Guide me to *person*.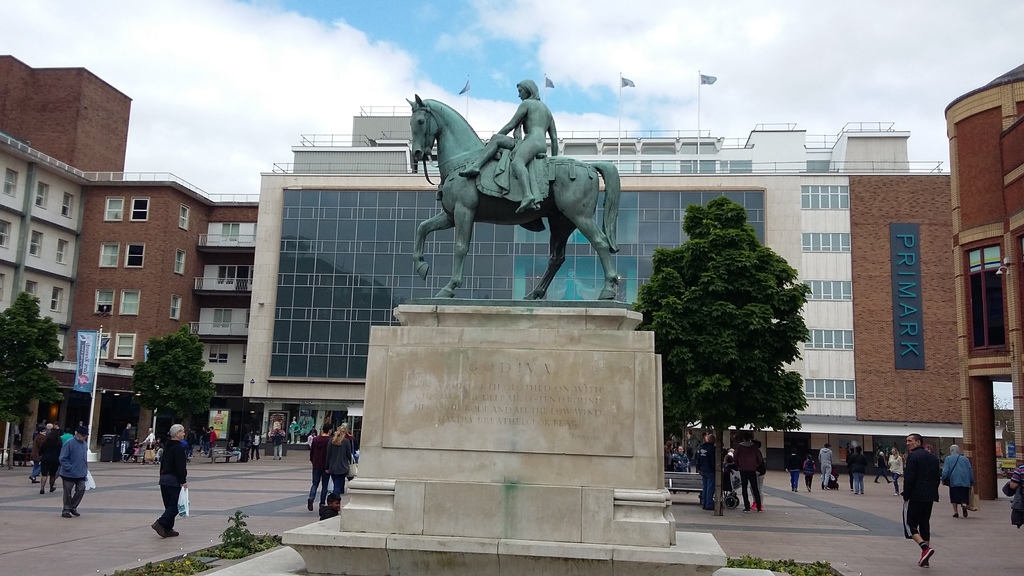
Guidance: (left=816, top=440, right=831, bottom=490).
